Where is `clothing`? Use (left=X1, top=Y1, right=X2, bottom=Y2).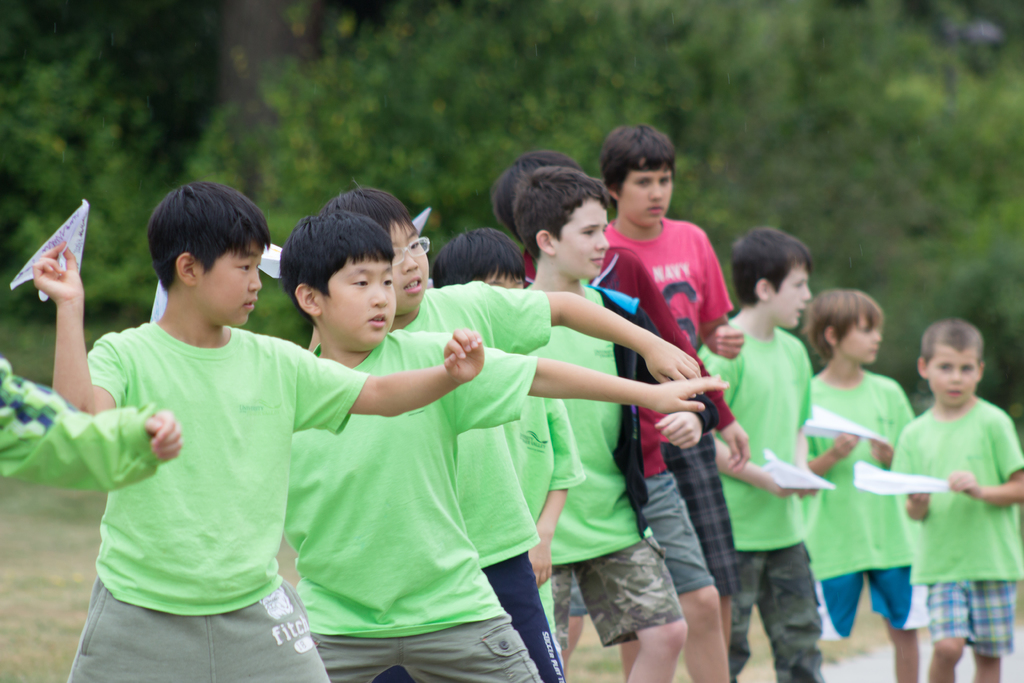
(left=800, top=361, right=927, bottom=638).
